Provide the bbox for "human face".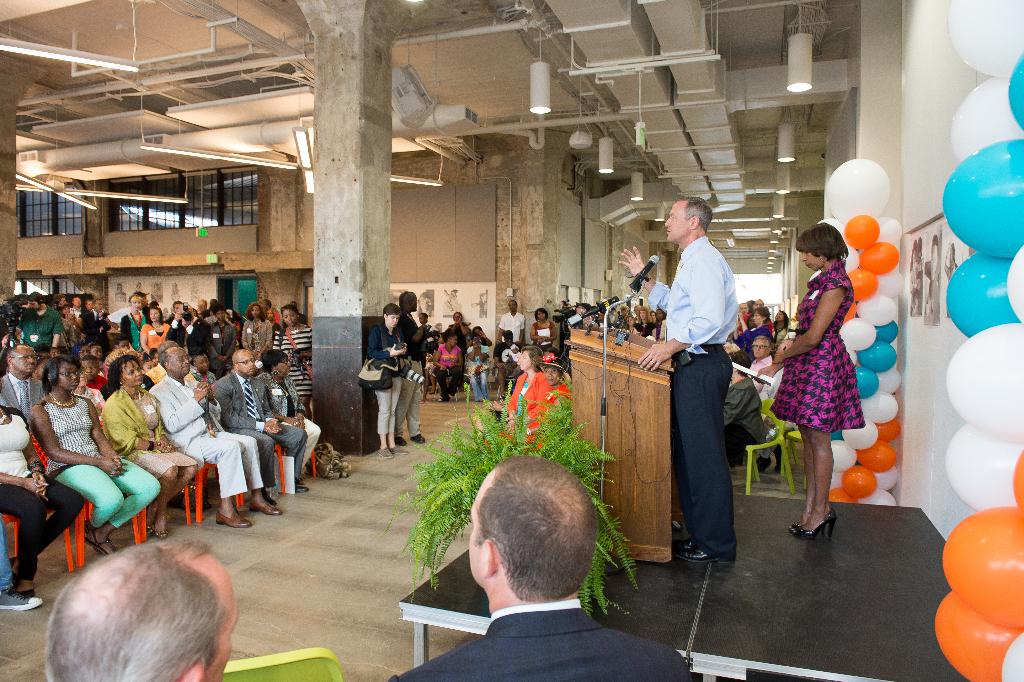
<region>417, 293, 433, 312</region>.
